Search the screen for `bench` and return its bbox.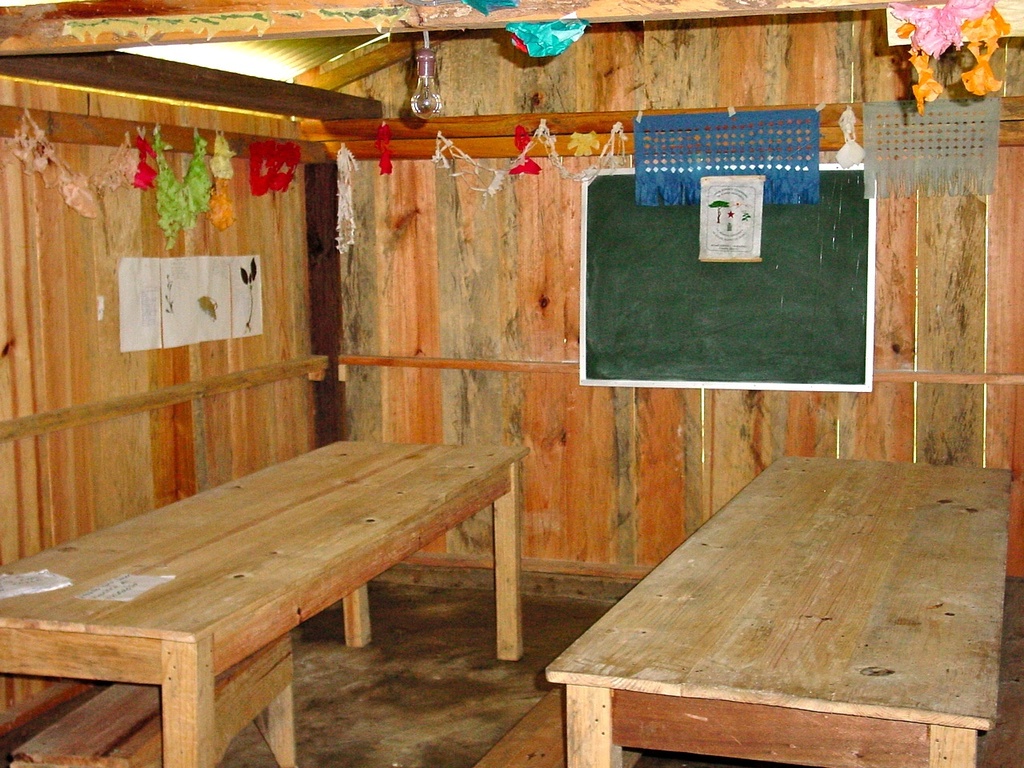
Found: (542,452,1017,767).
